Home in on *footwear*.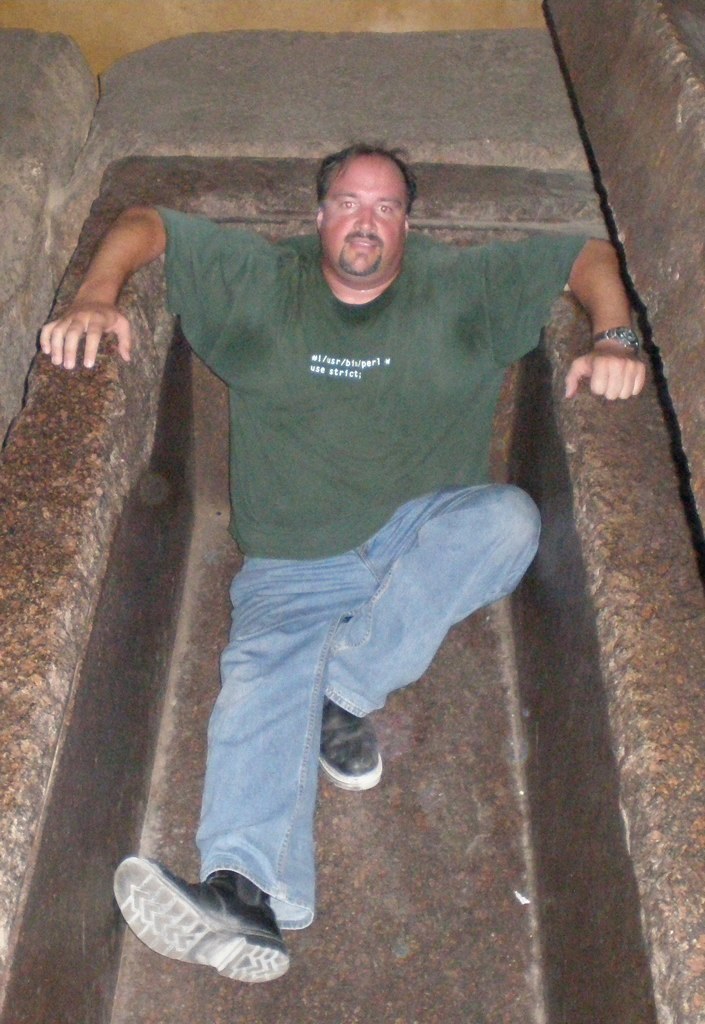
Homed in at 132/842/304/996.
